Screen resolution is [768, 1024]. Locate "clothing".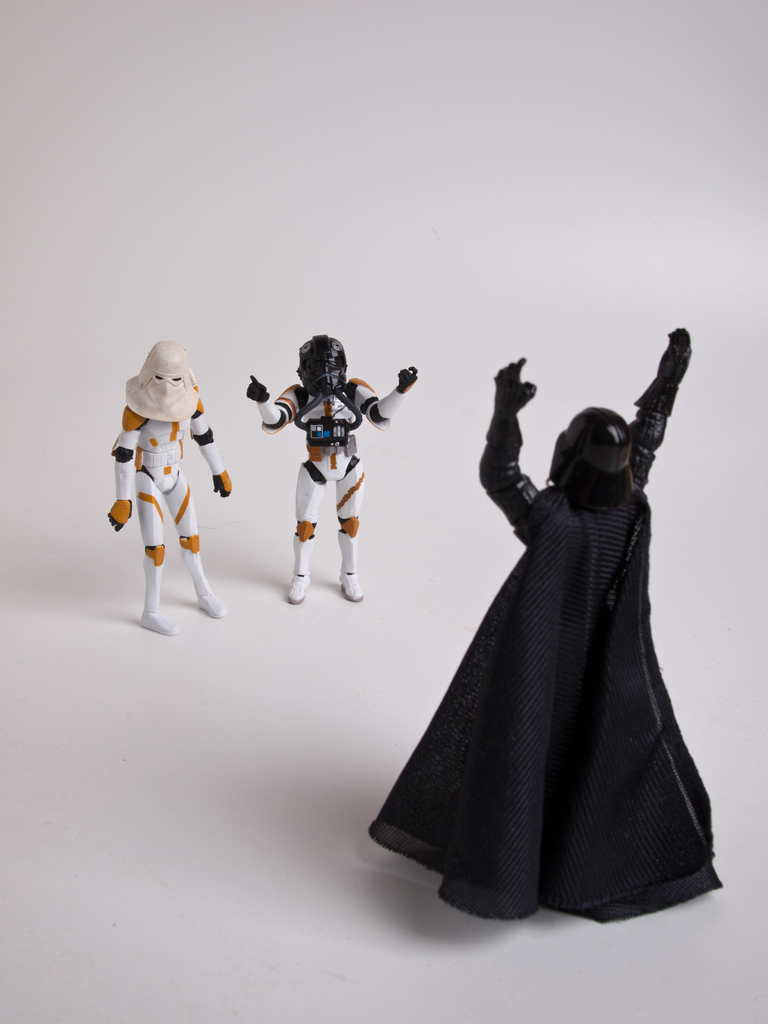
pyautogui.locateOnScreen(392, 366, 721, 900).
